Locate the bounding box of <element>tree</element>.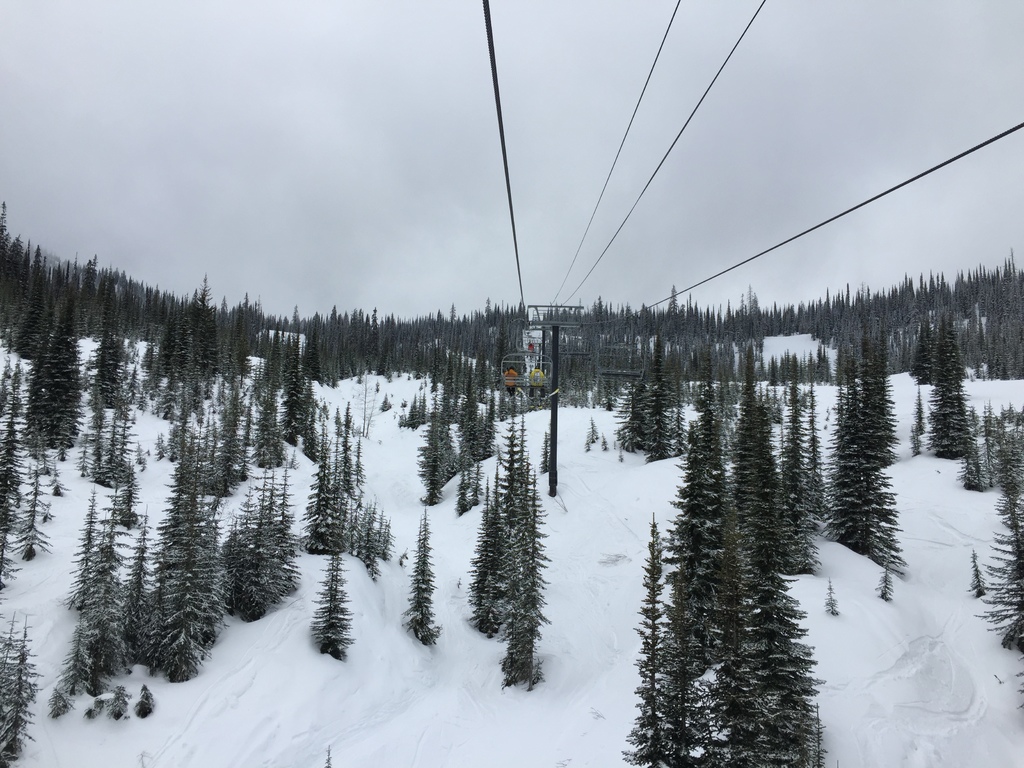
Bounding box: BBox(403, 508, 443, 643).
